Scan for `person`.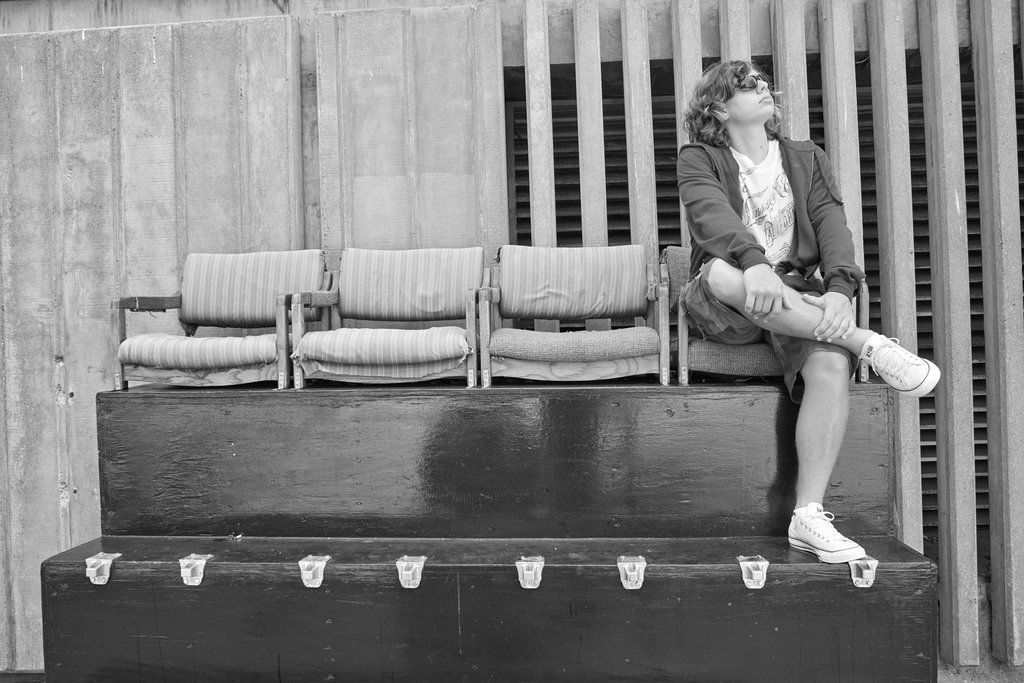
Scan result: box=[691, 63, 904, 571].
